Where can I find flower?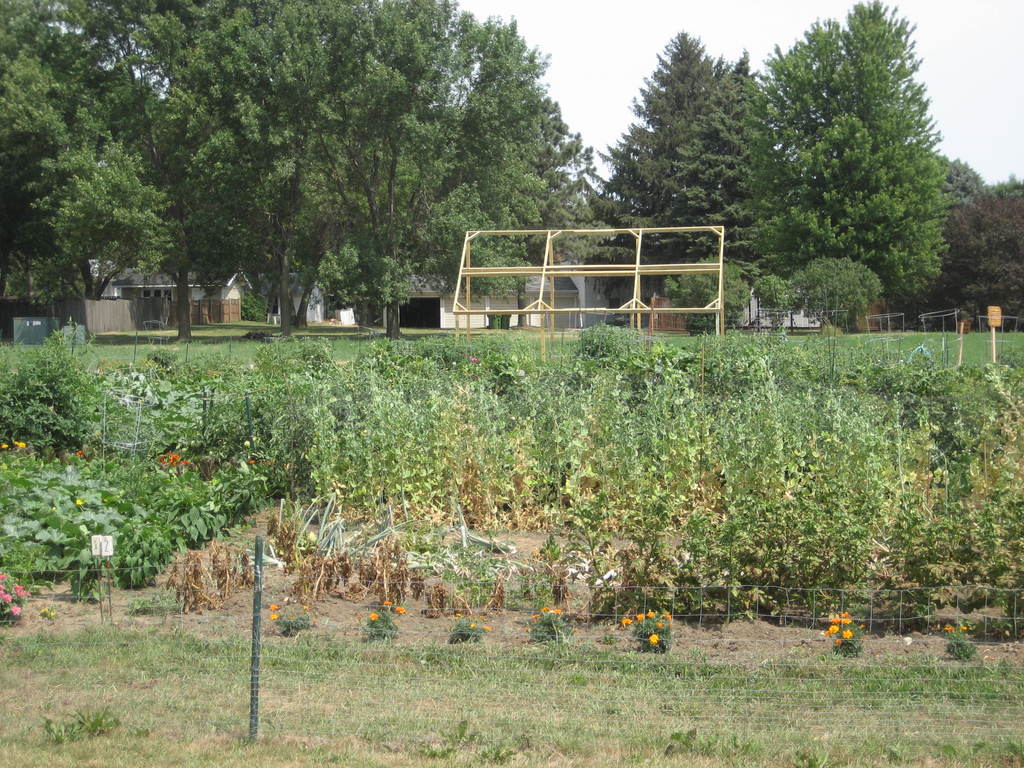
You can find it at bbox(268, 601, 276, 614).
